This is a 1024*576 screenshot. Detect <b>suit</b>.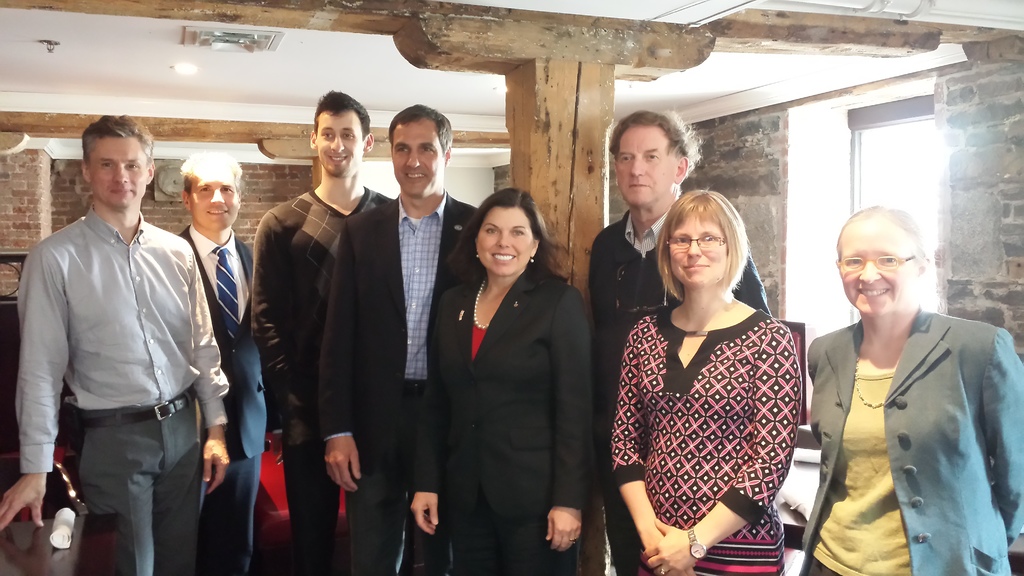
176,225,262,575.
